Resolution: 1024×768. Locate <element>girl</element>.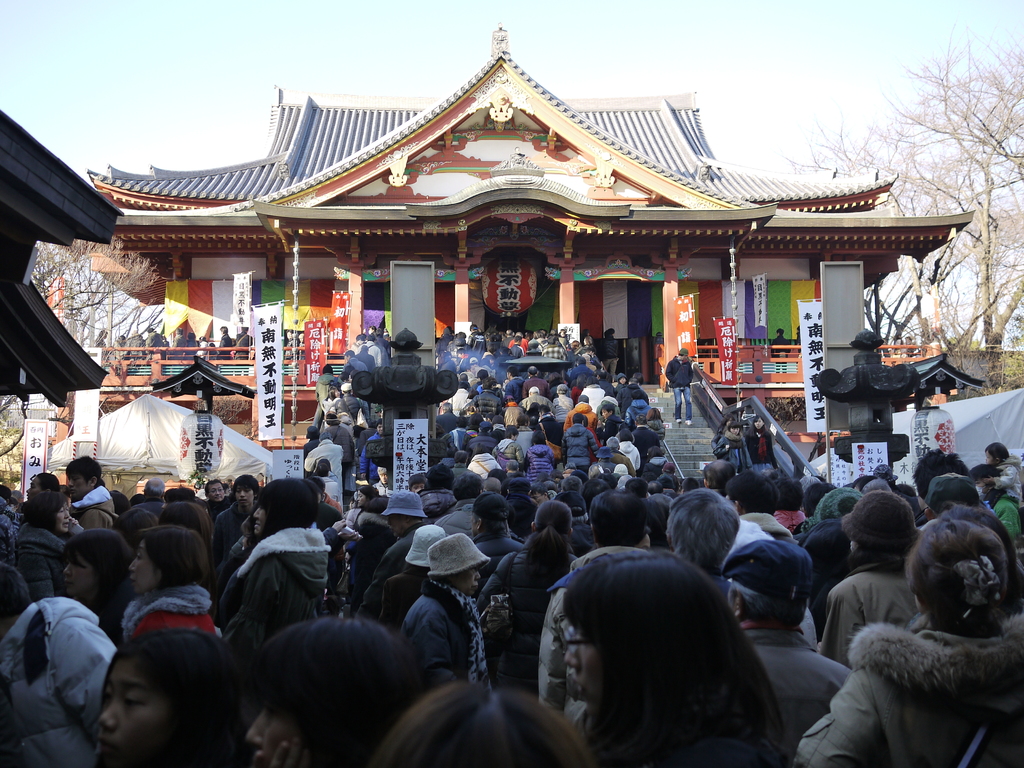
{"x1": 714, "y1": 416, "x2": 748, "y2": 471}.
